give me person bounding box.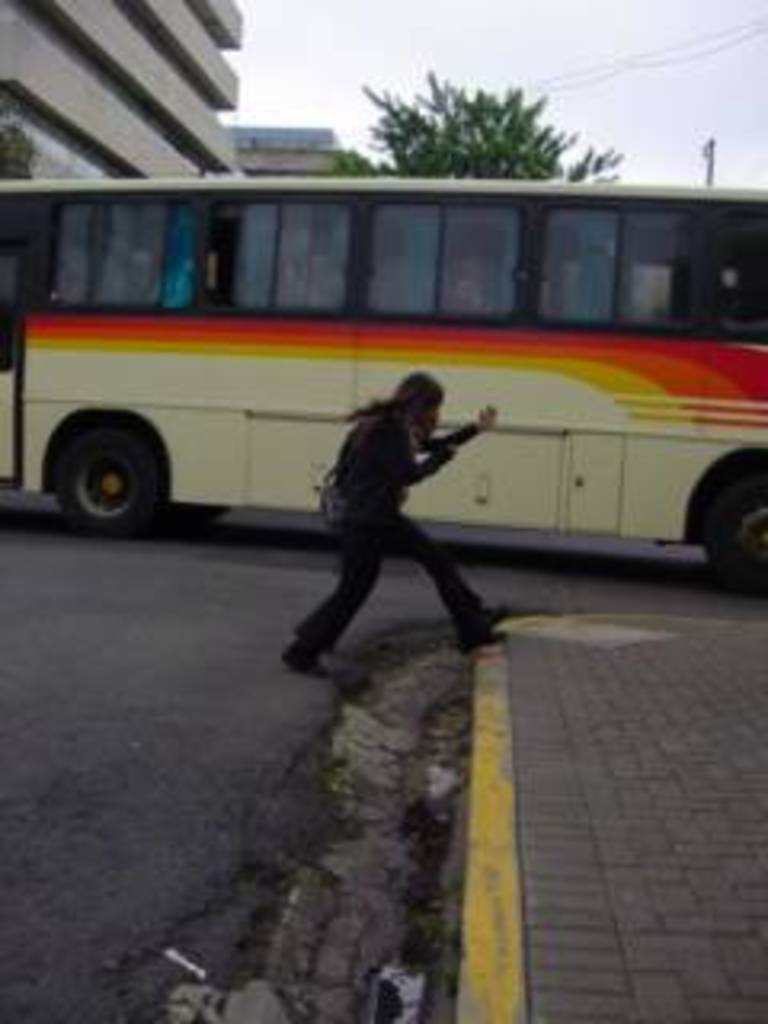
bbox=(275, 374, 522, 678).
